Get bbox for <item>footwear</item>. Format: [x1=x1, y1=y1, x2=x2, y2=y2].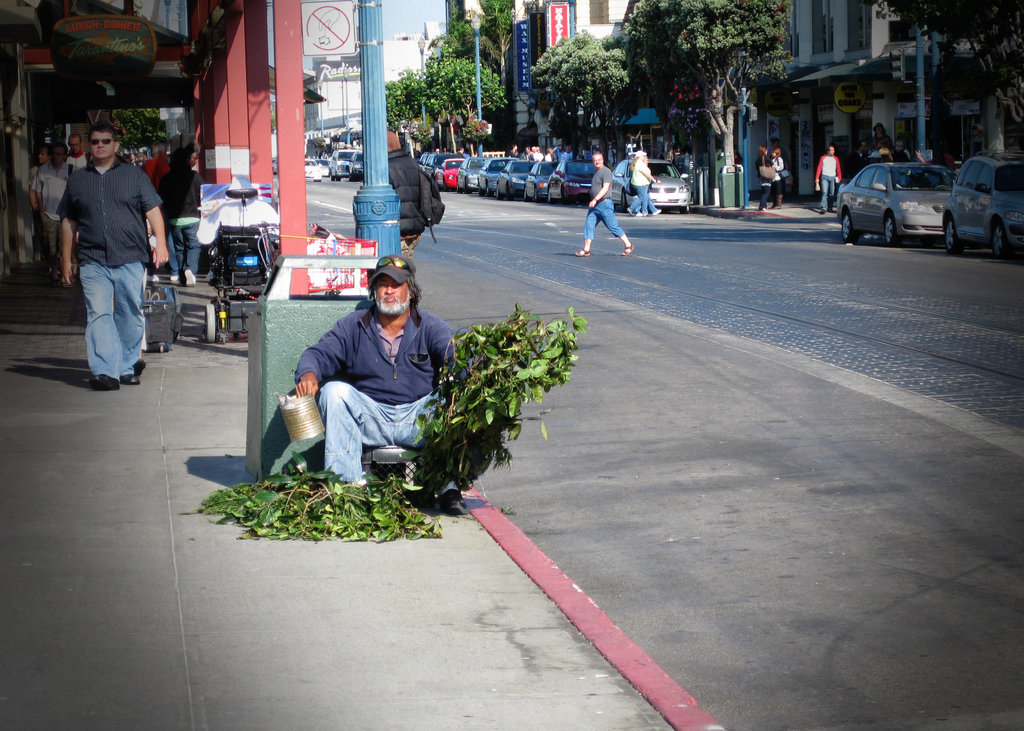
[x1=118, y1=371, x2=140, y2=386].
